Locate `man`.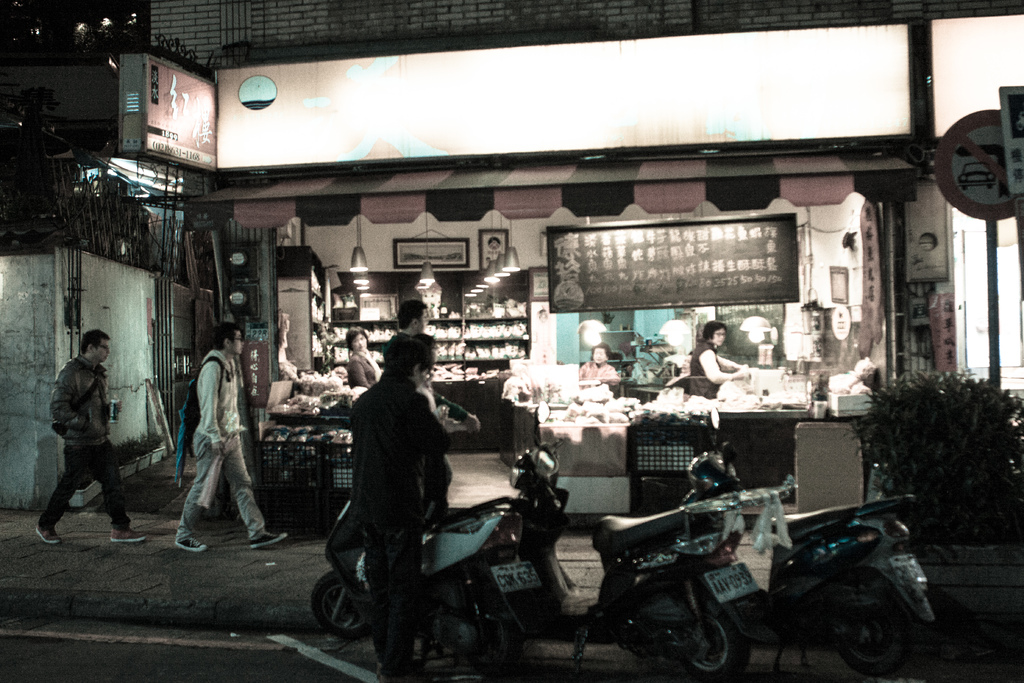
Bounding box: bbox=(686, 321, 753, 397).
